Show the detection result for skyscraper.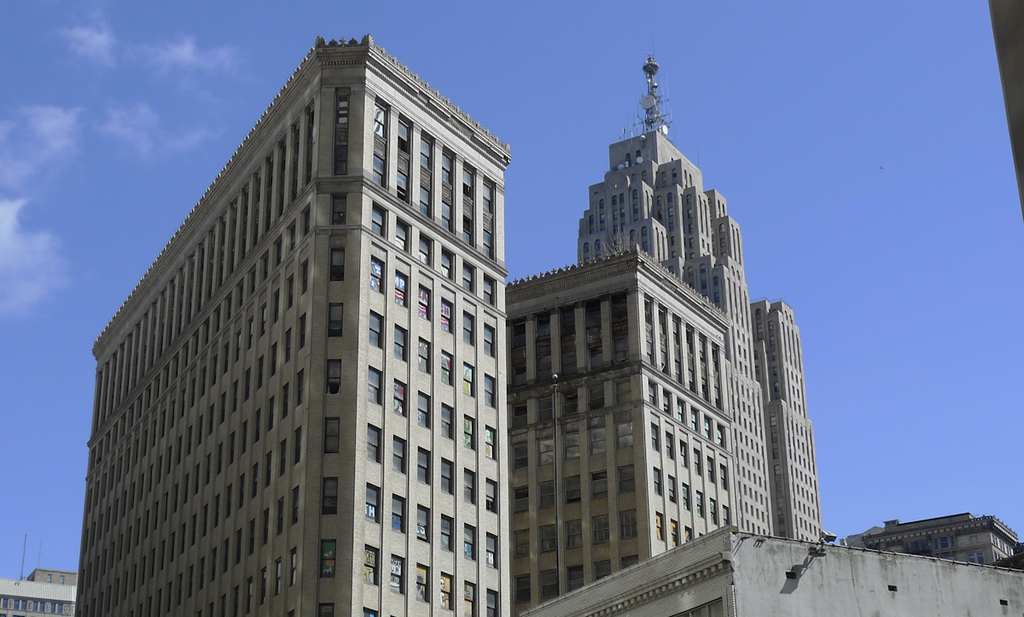
[502,59,826,612].
